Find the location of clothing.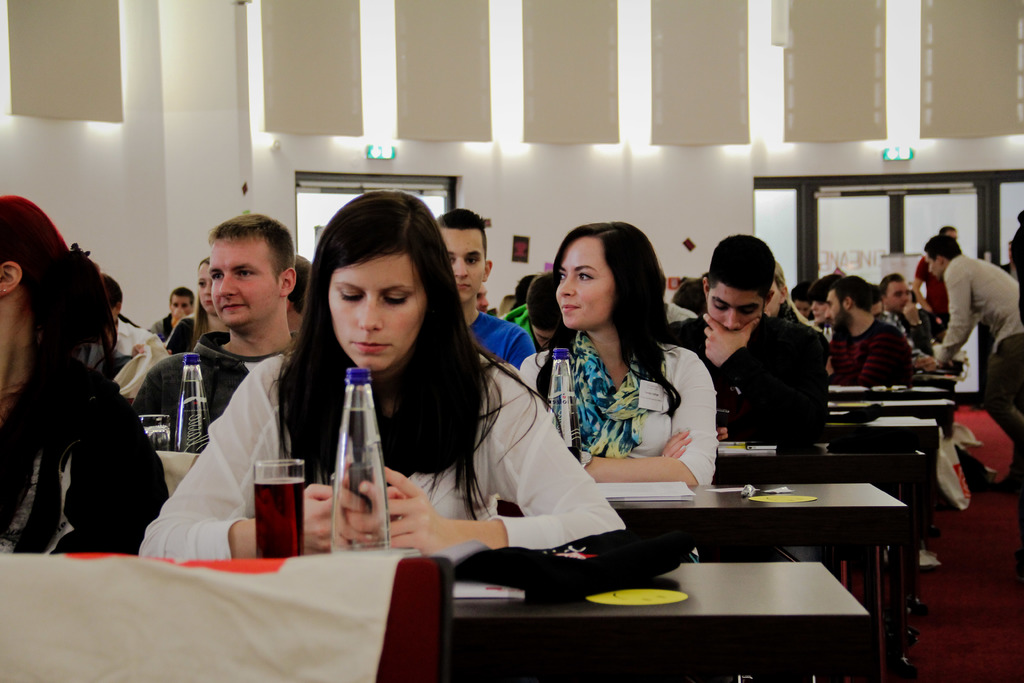
Location: bbox=(916, 227, 1016, 393).
